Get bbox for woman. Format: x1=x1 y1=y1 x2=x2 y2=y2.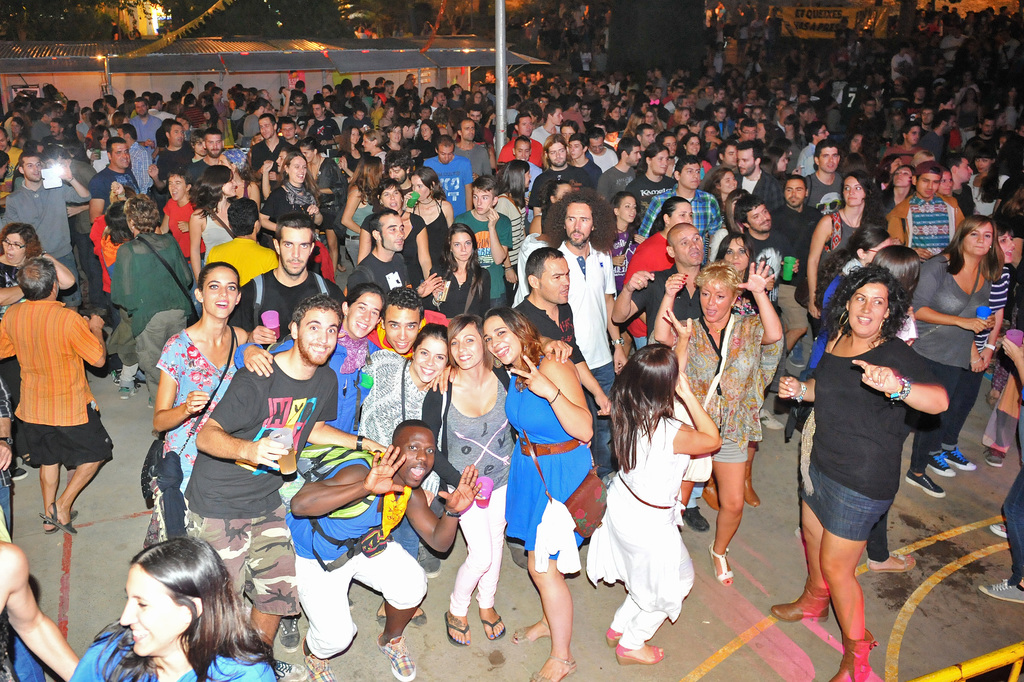
x1=231 y1=275 x2=385 y2=449.
